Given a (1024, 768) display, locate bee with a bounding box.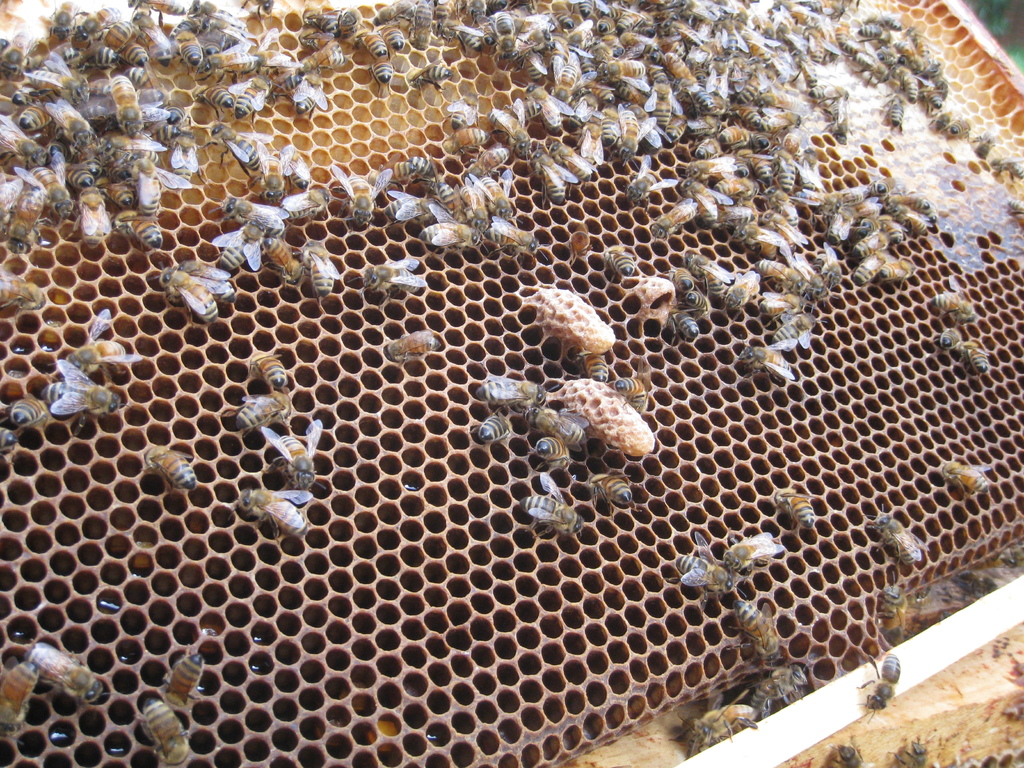
Located: [750, 200, 803, 251].
